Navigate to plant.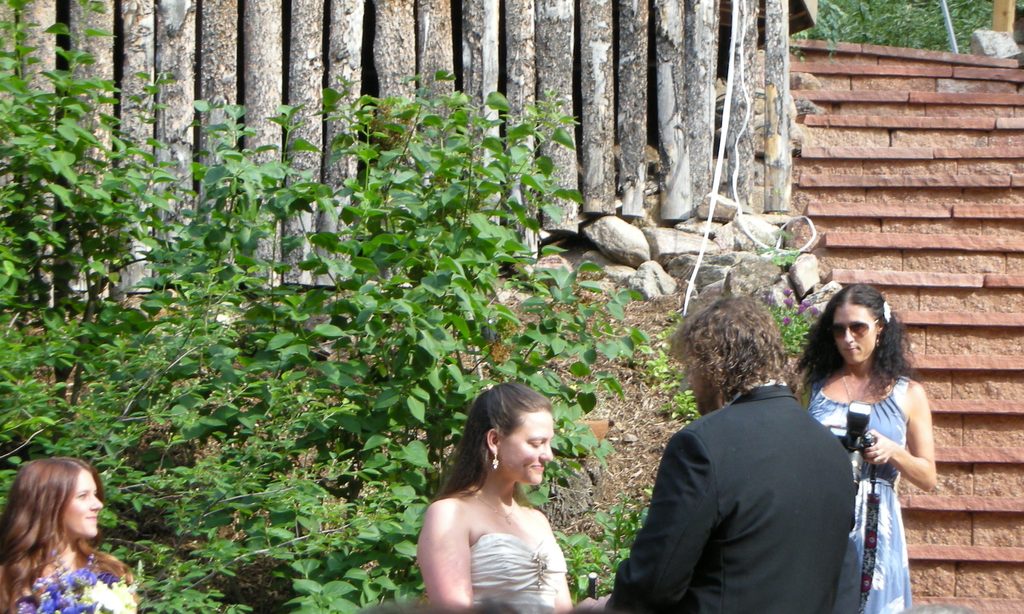
Navigation target: (760, 286, 823, 355).
